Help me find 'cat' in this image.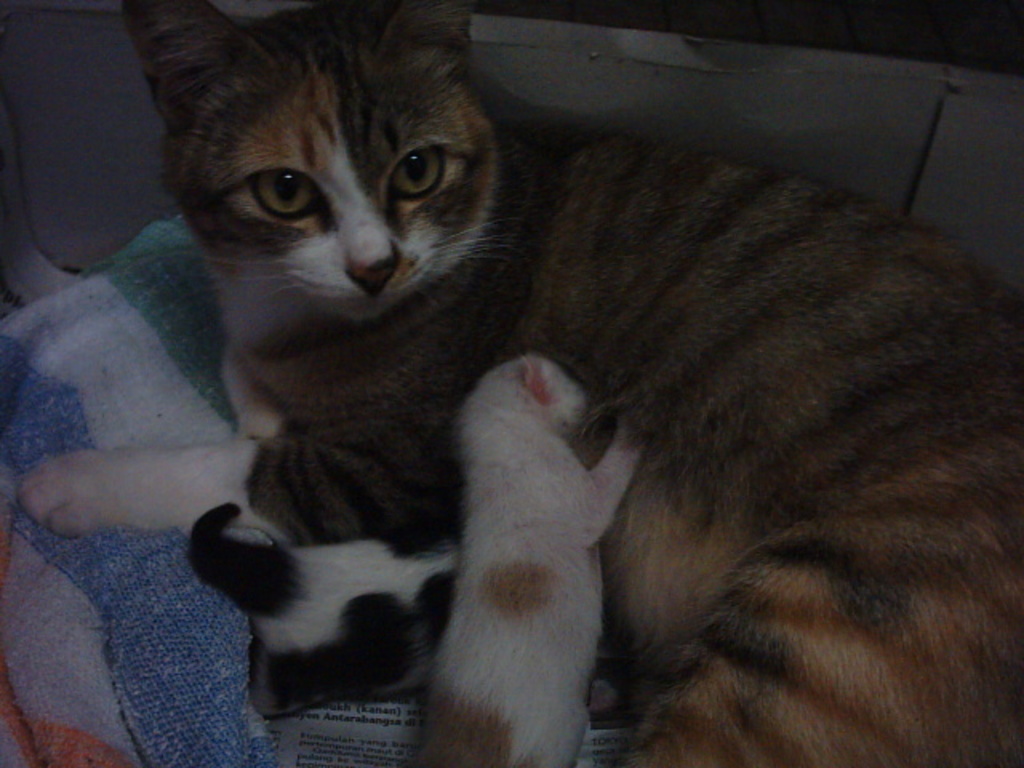
Found it: <region>11, 0, 1022, 766</region>.
